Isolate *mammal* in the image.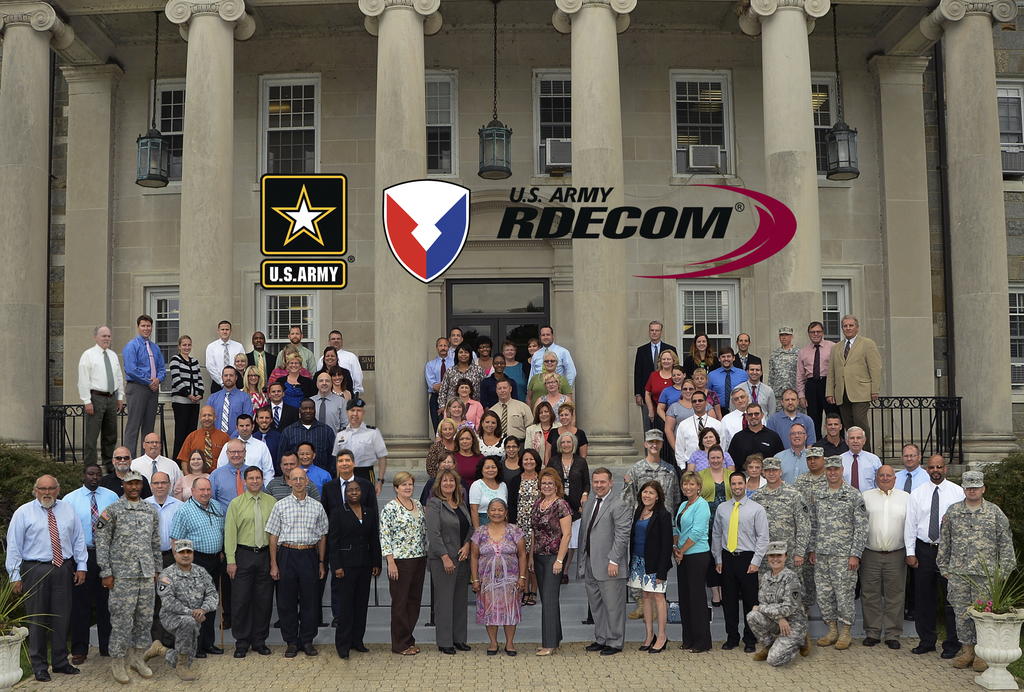
Isolated region: bbox=(468, 458, 511, 531).
